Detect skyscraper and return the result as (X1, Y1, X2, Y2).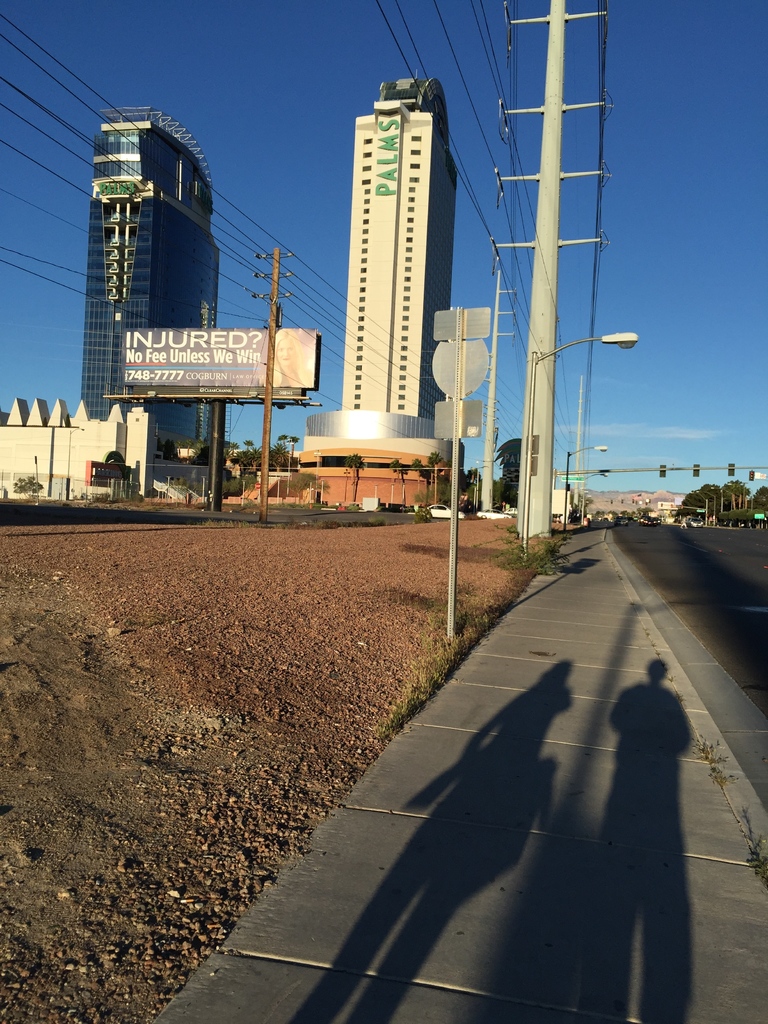
(351, 78, 458, 447).
